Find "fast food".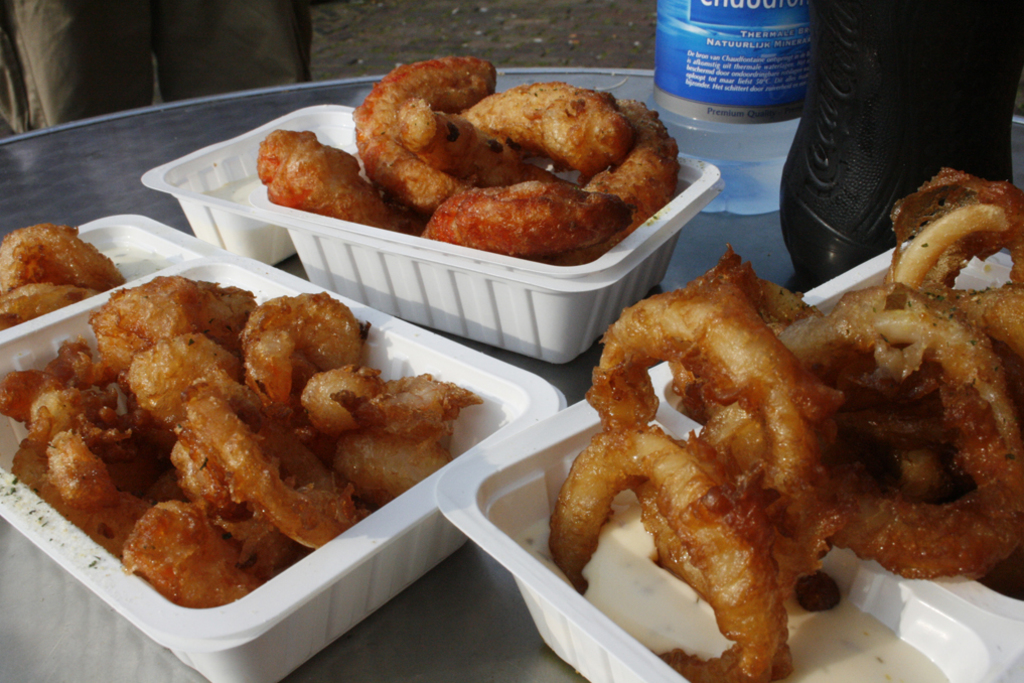
<box>0,223,123,288</box>.
